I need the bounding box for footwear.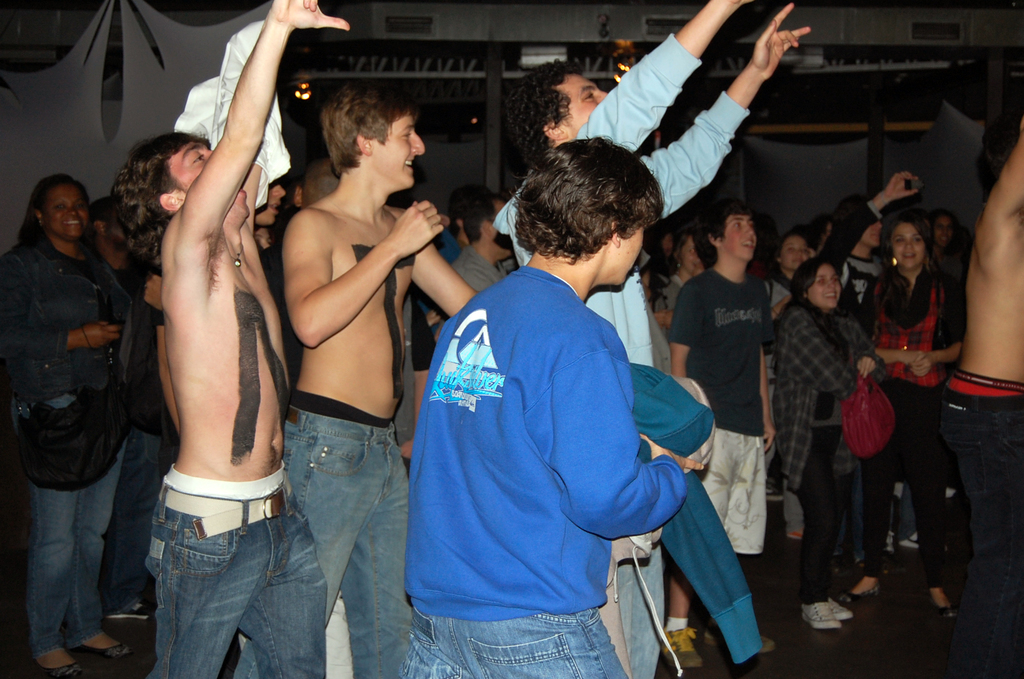
Here it is: {"x1": 32, "y1": 659, "x2": 92, "y2": 678}.
